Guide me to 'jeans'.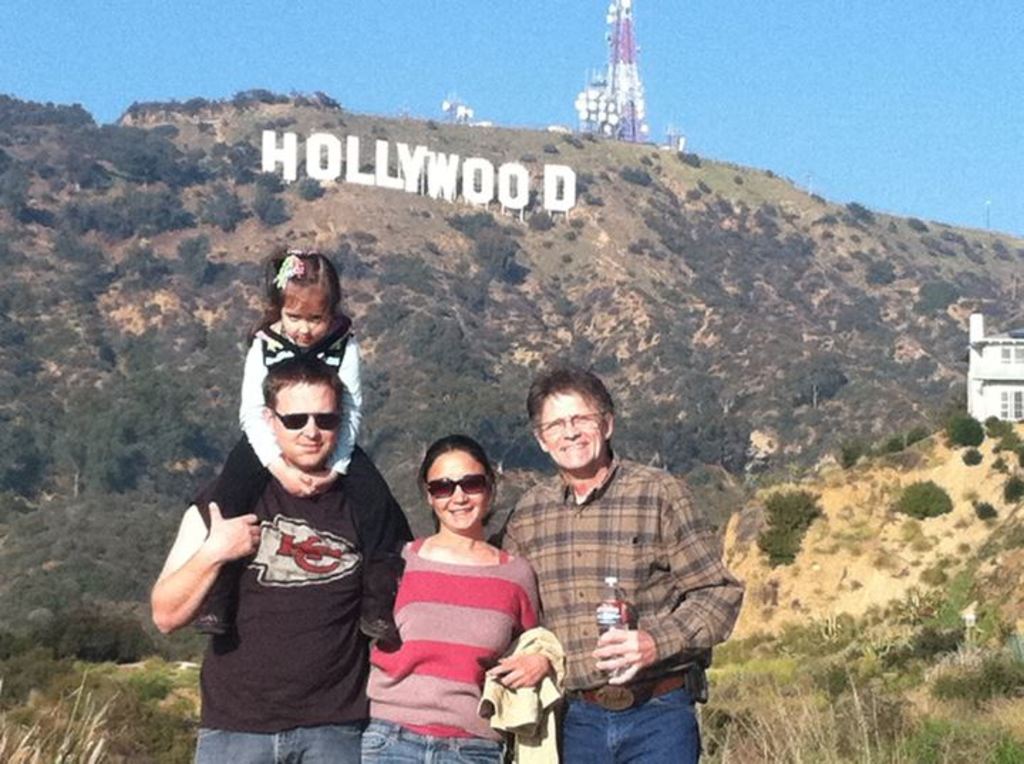
Guidance: region(555, 672, 701, 763).
